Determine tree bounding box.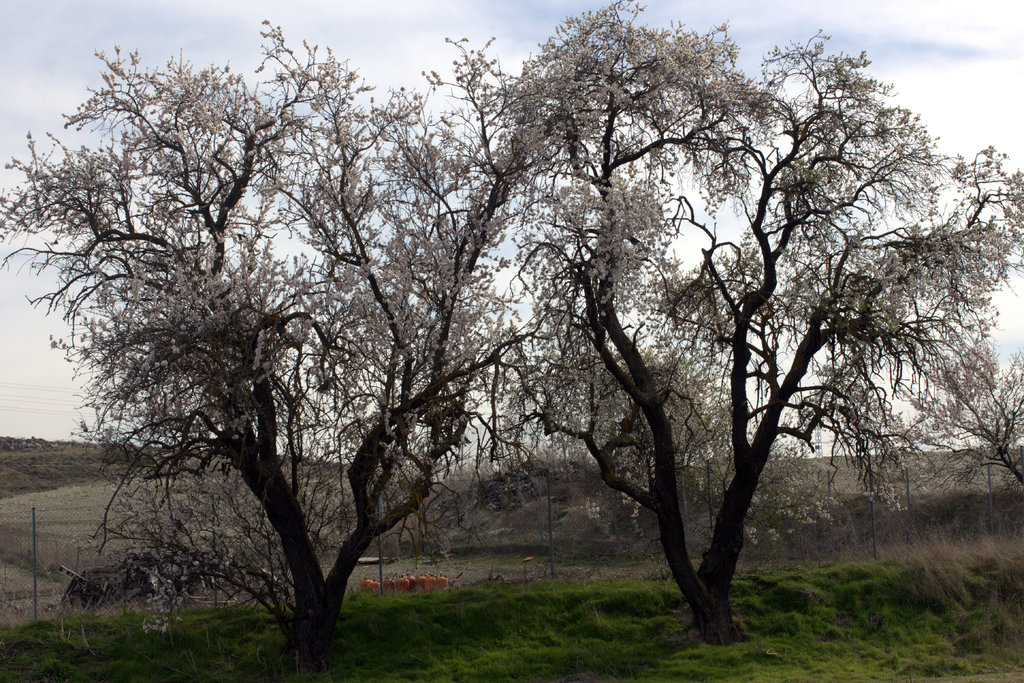
Determined: (51, 13, 967, 656).
